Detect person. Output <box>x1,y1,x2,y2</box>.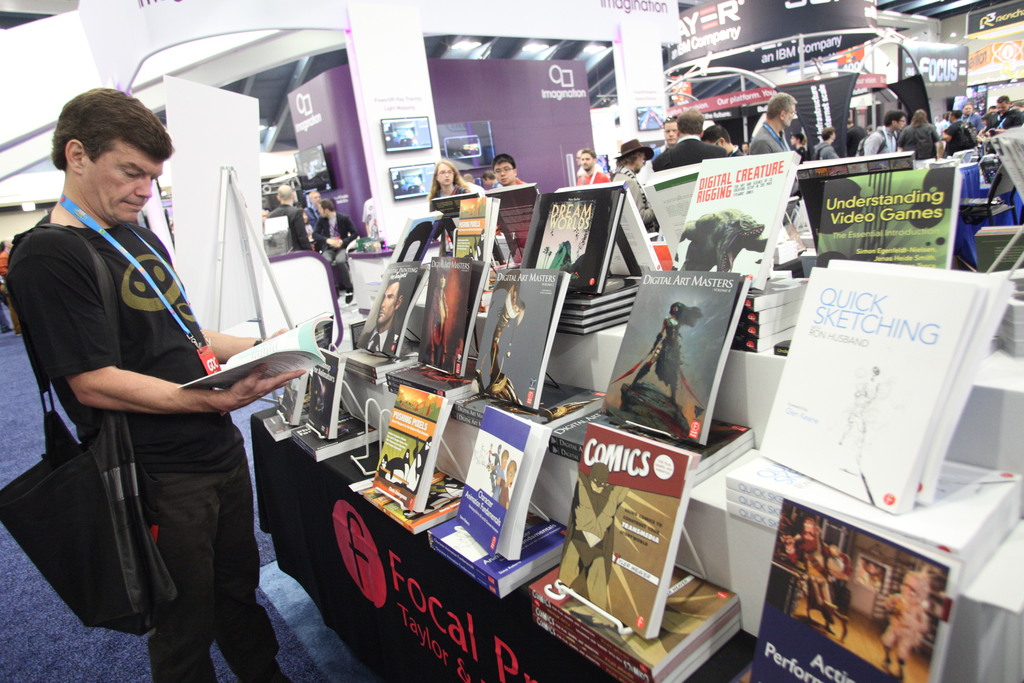
<box>483,150,524,197</box>.
